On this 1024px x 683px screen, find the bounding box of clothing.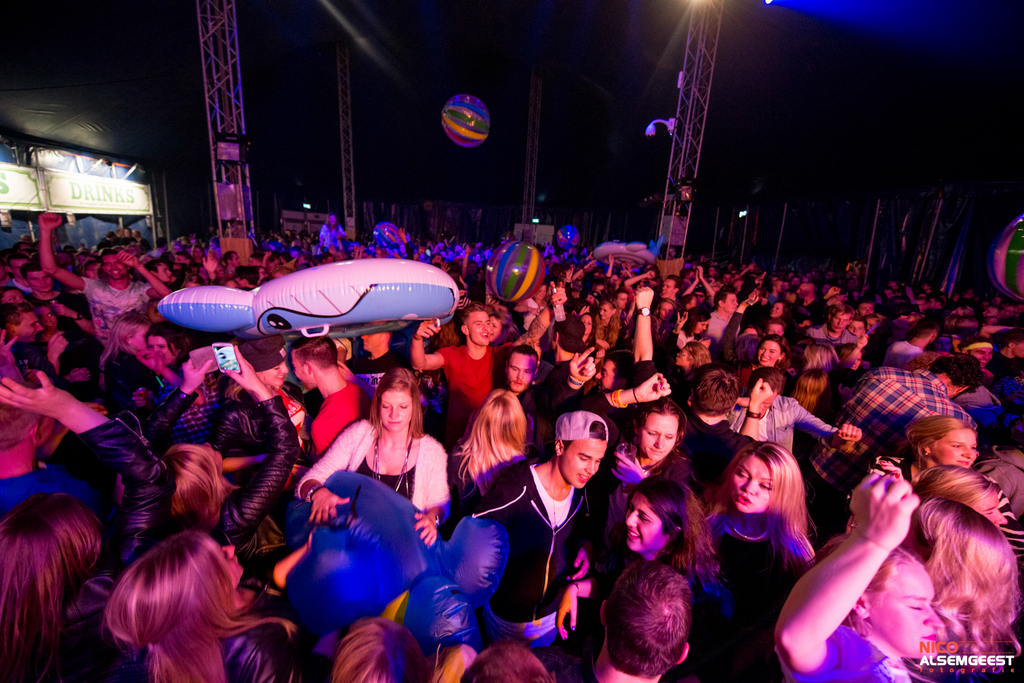
Bounding box: bbox=(177, 397, 225, 449).
